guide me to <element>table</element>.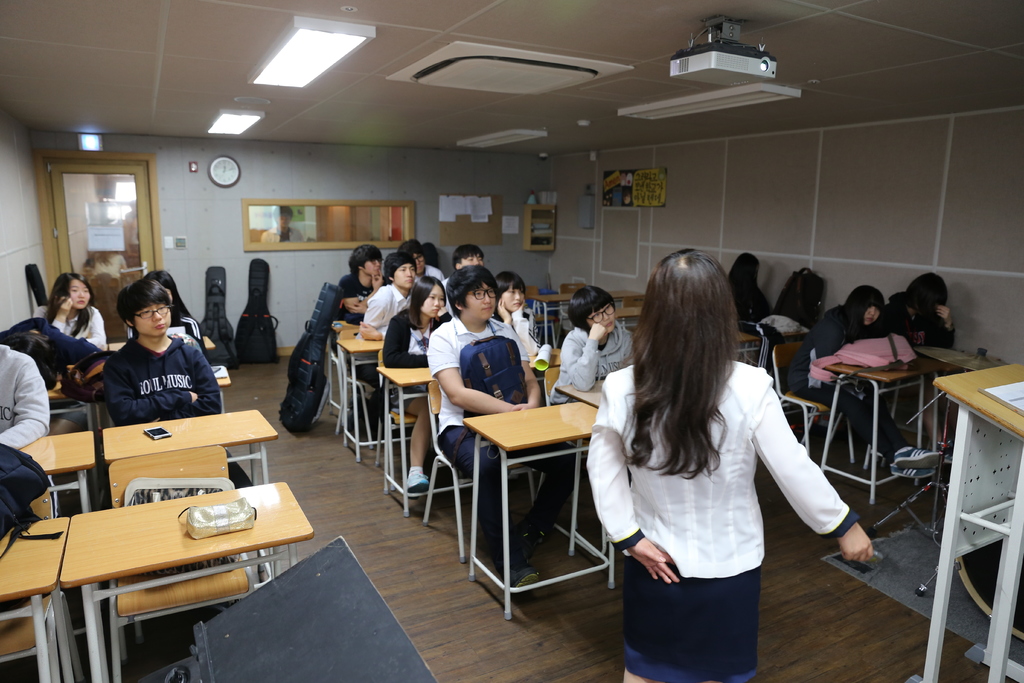
Guidance: Rect(102, 404, 278, 459).
